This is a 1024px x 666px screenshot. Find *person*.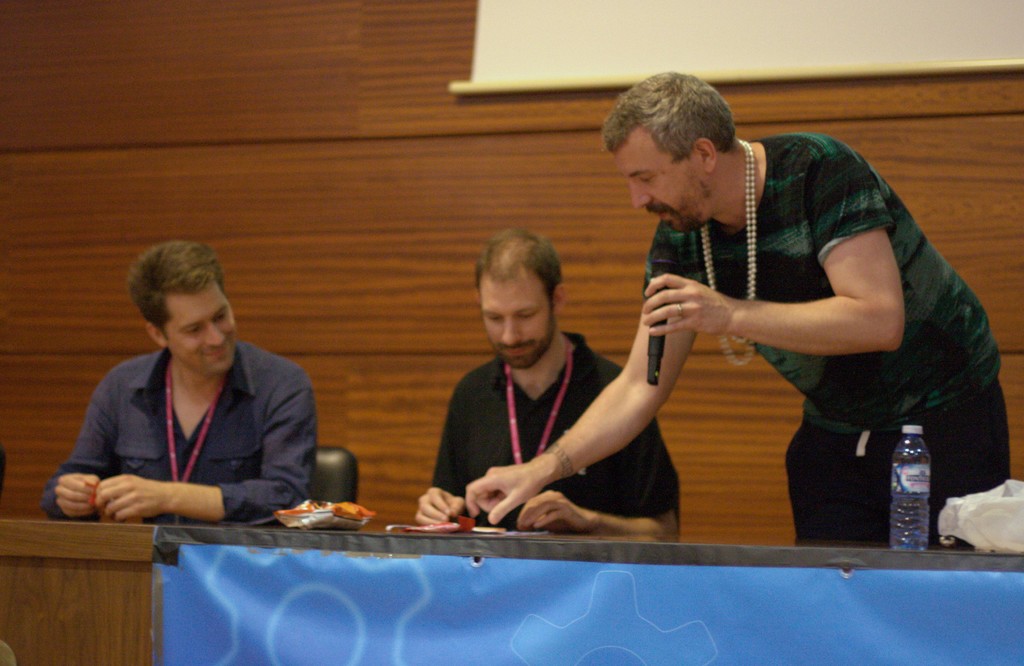
Bounding box: 415,230,689,544.
